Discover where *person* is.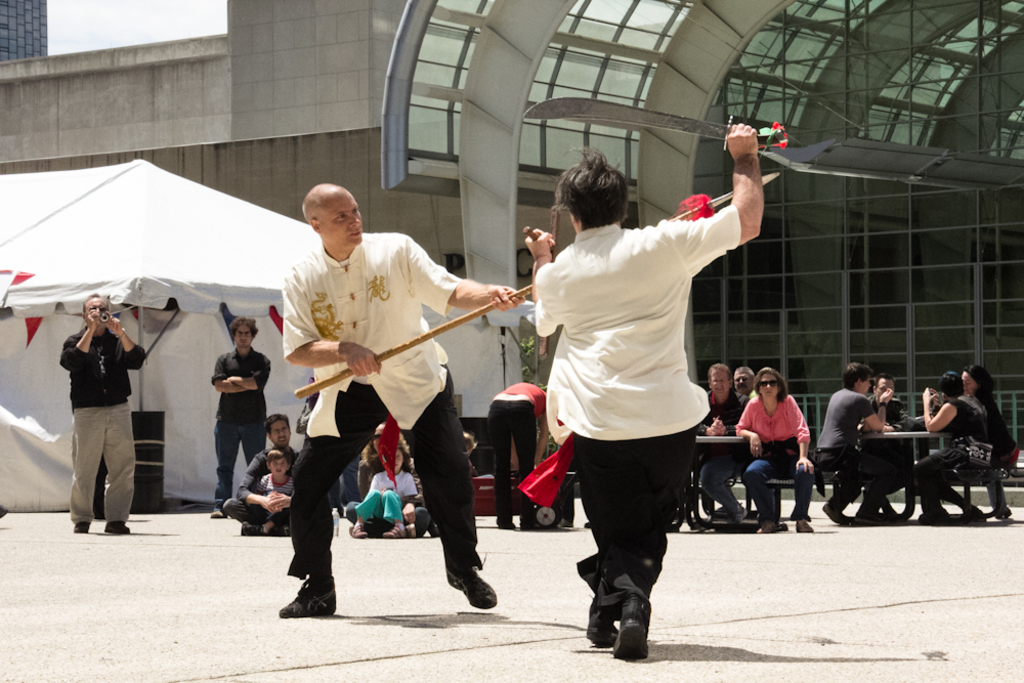
Discovered at (936,362,1014,515).
